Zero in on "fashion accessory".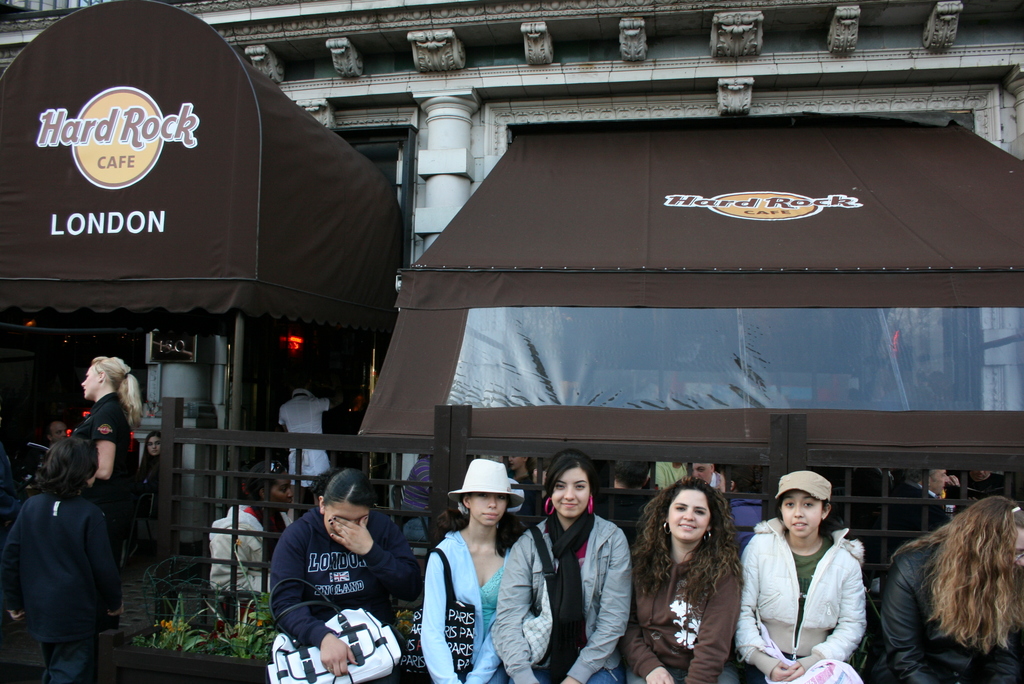
Zeroed in: l=705, t=530, r=711, b=542.
